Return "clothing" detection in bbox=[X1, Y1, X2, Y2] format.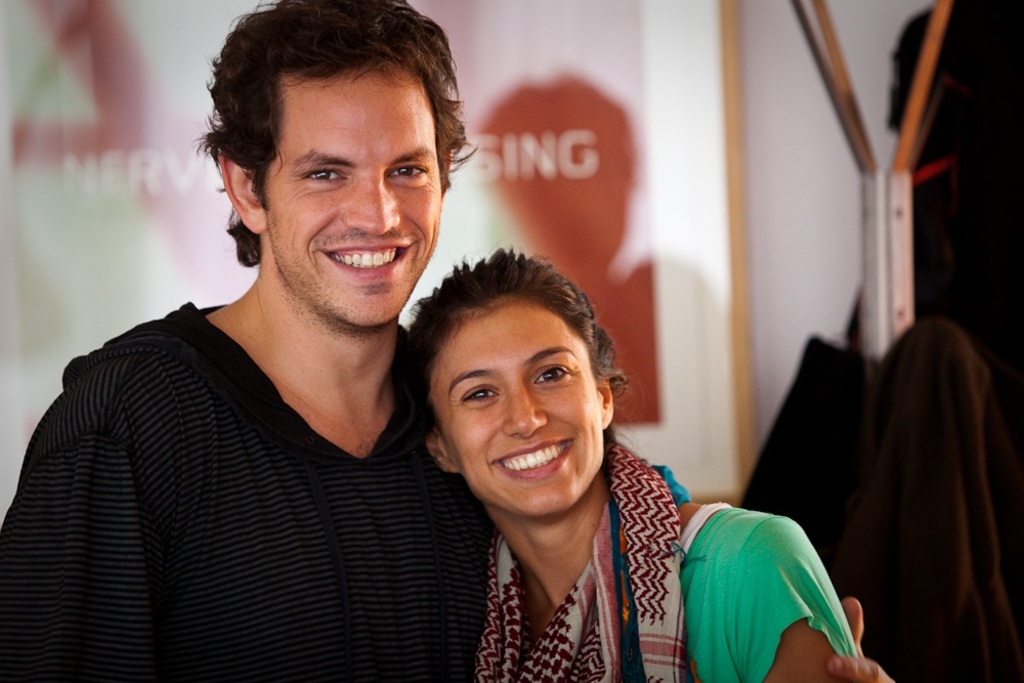
bbox=[481, 447, 857, 682].
